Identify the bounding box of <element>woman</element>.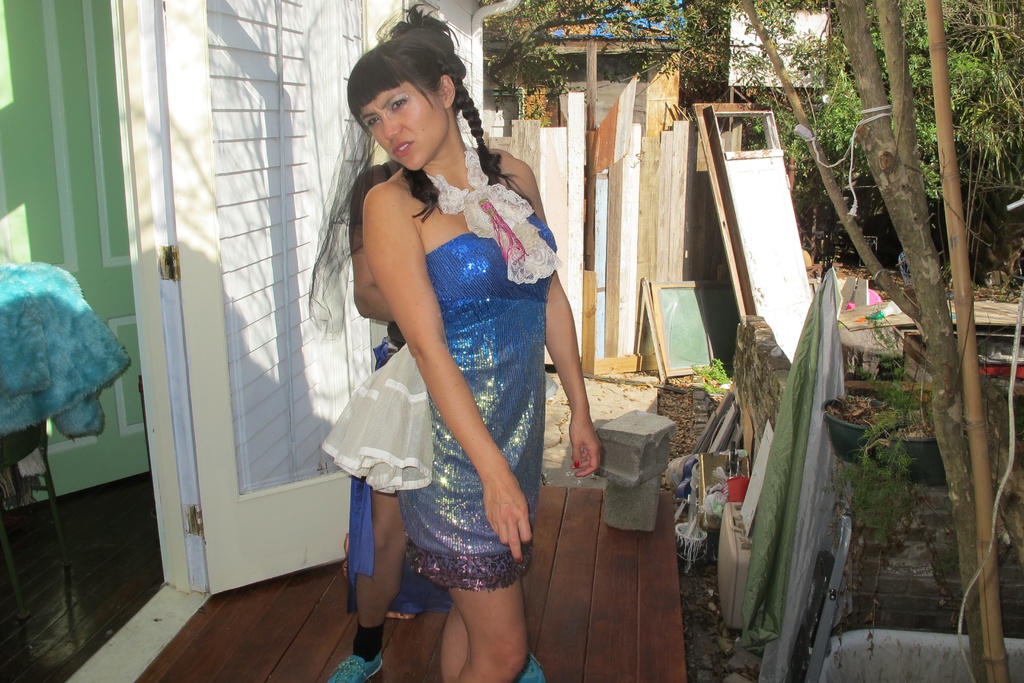
Rect(317, 7, 602, 682).
